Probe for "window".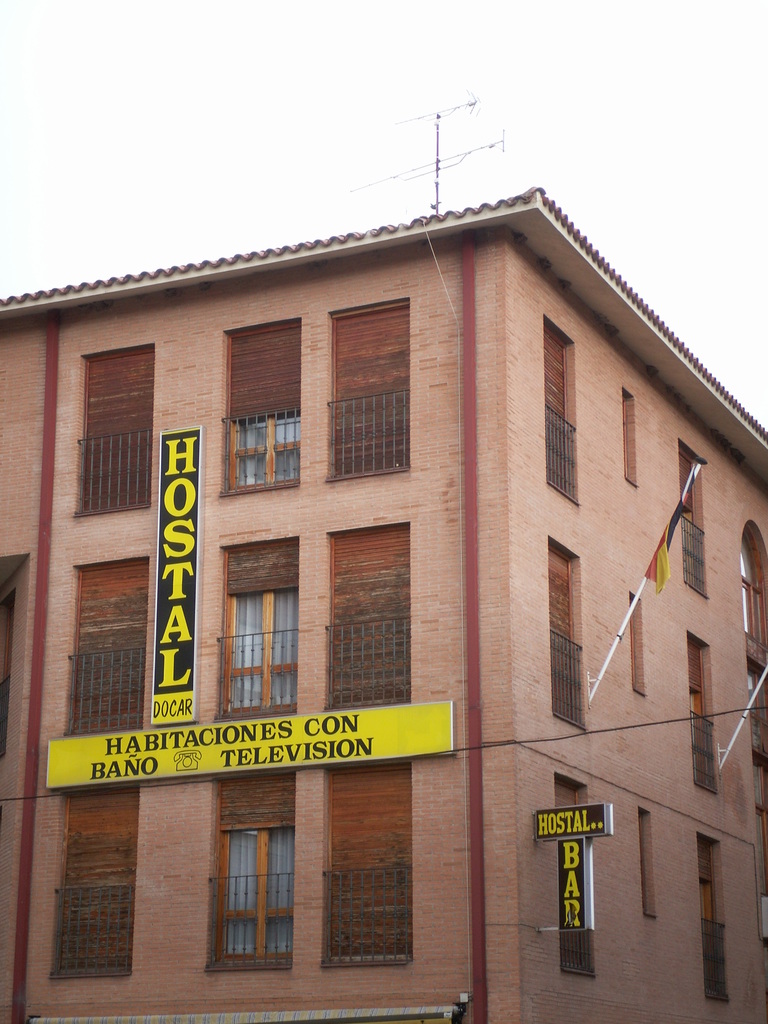
Probe result: 221:540:300:719.
